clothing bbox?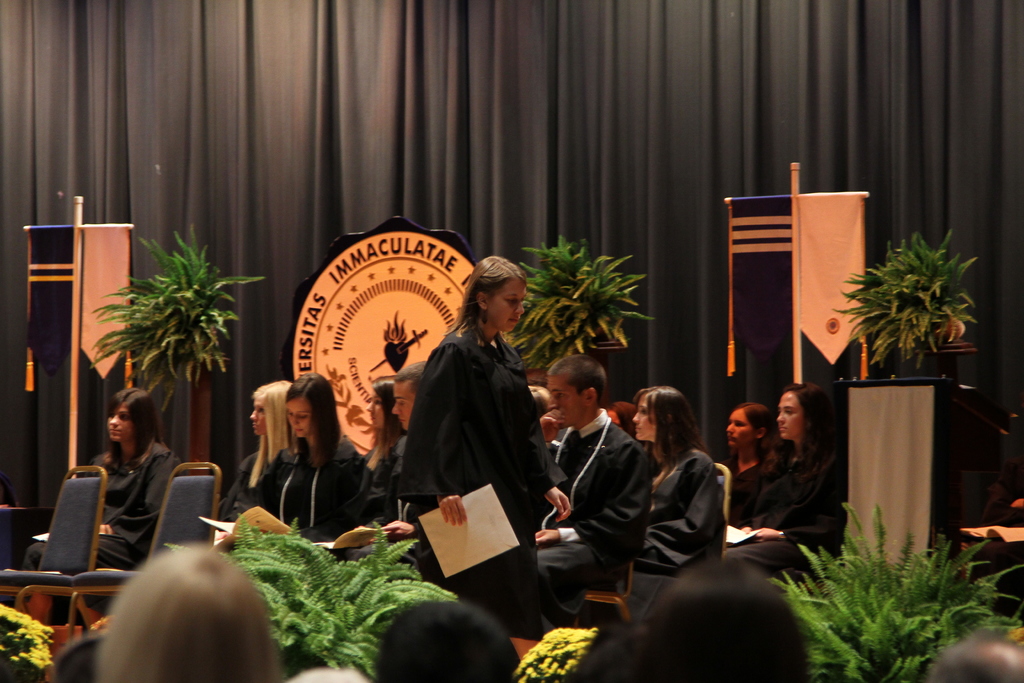
(650, 388, 865, 624)
